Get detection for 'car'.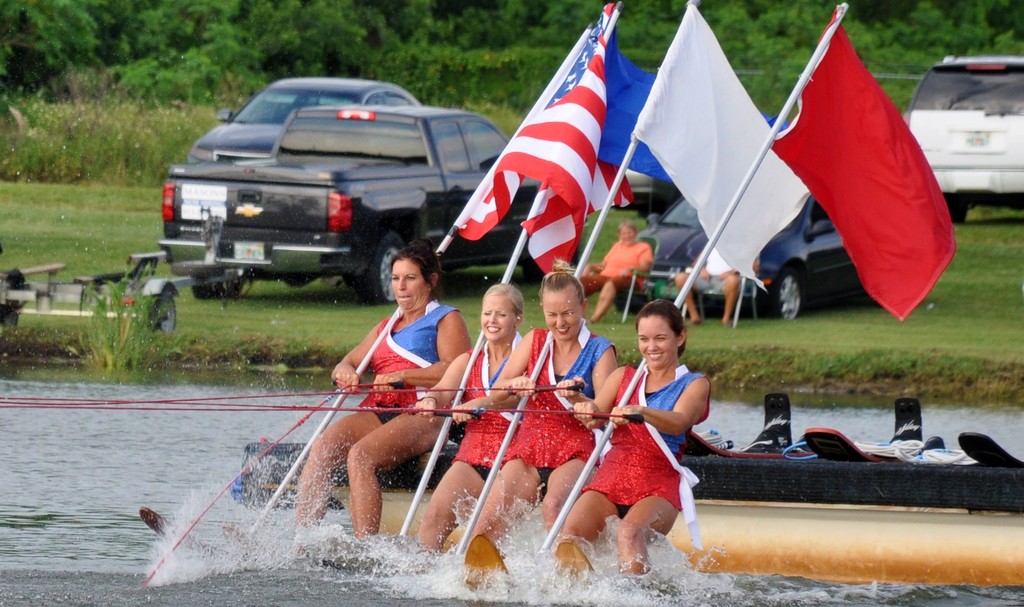
Detection: [184,75,422,162].
